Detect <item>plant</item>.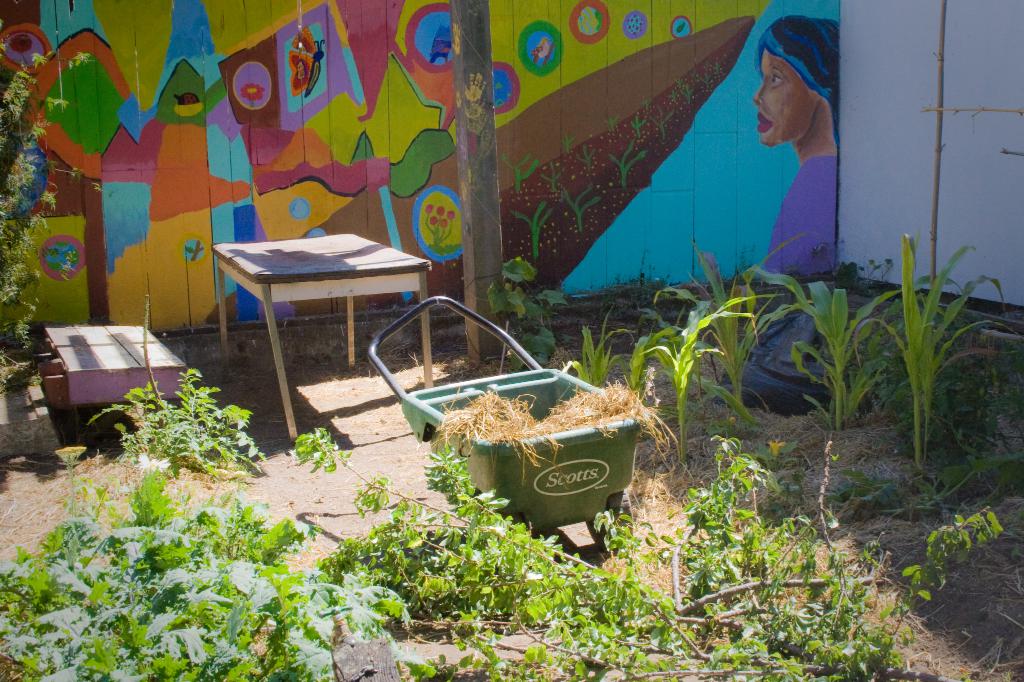
Detected at {"x1": 0, "y1": 440, "x2": 405, "y2": 672}.
